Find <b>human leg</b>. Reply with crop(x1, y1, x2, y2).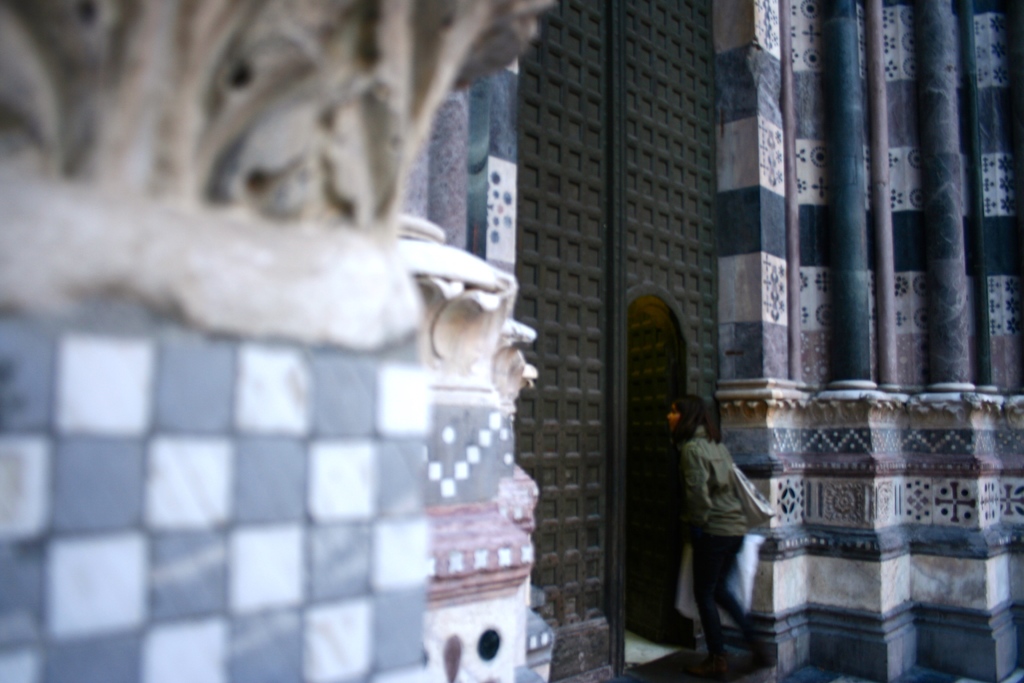
crop(691, 537, 772, 675).
